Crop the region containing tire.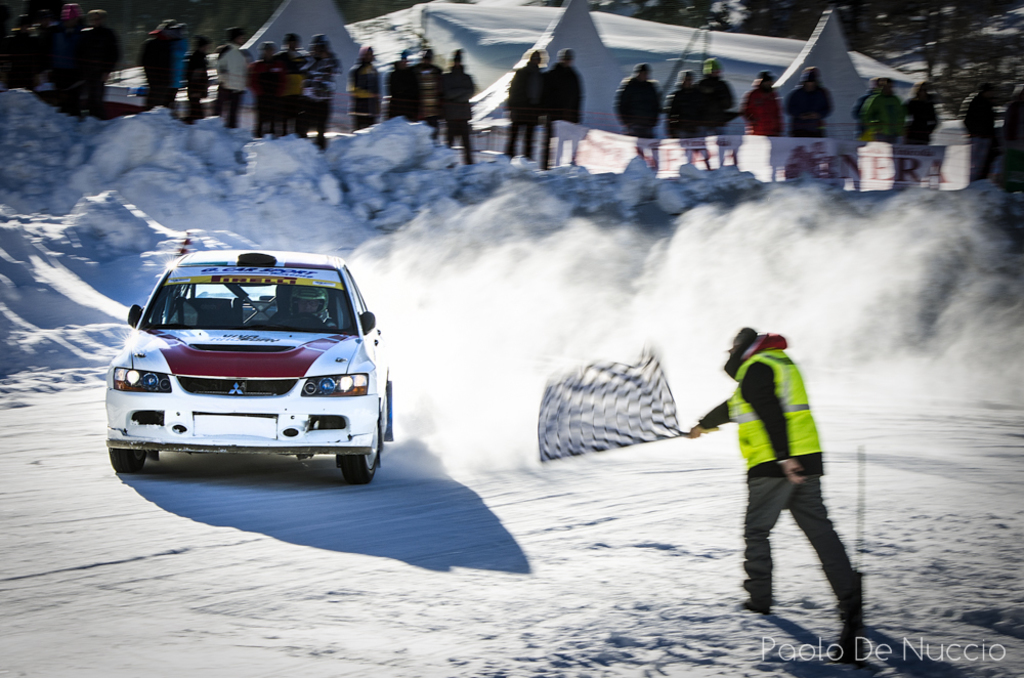
Crop region: detection(108, 449, 147, 477).
